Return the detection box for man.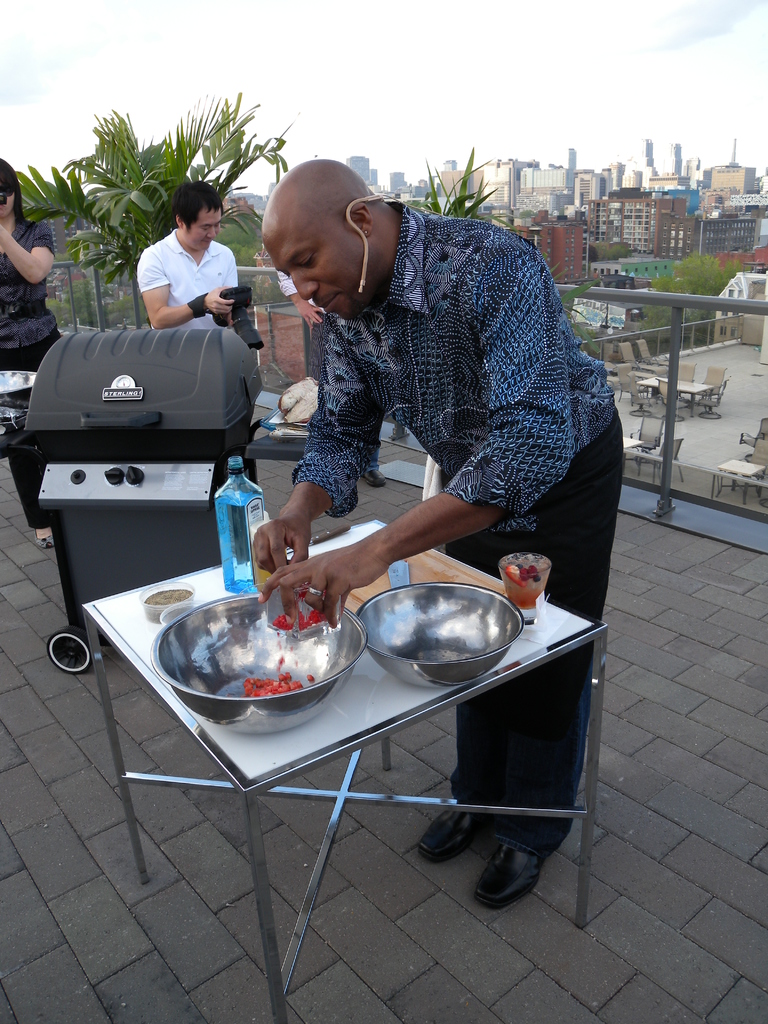
245 161 632 905.
